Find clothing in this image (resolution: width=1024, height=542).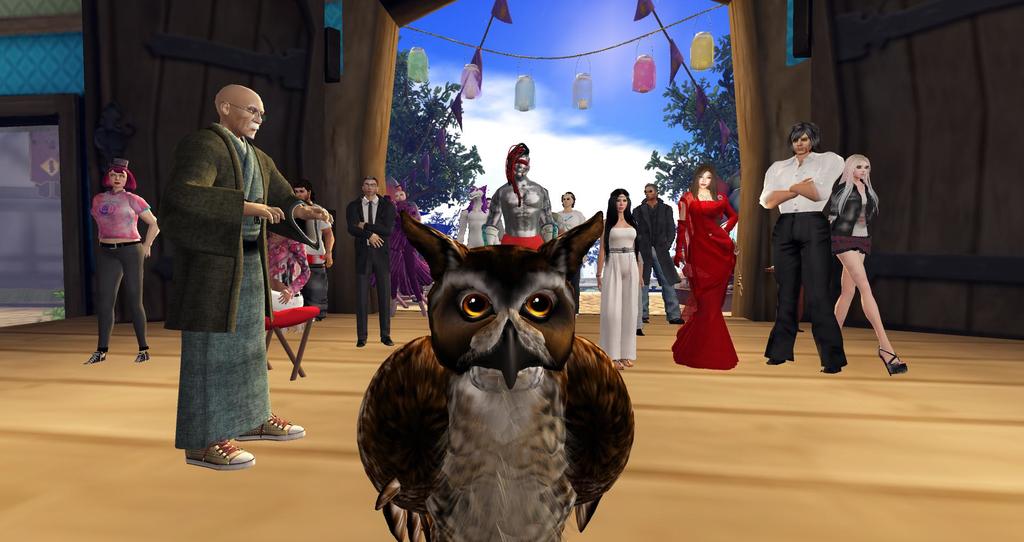
crop(669, 187, 735, 370).
